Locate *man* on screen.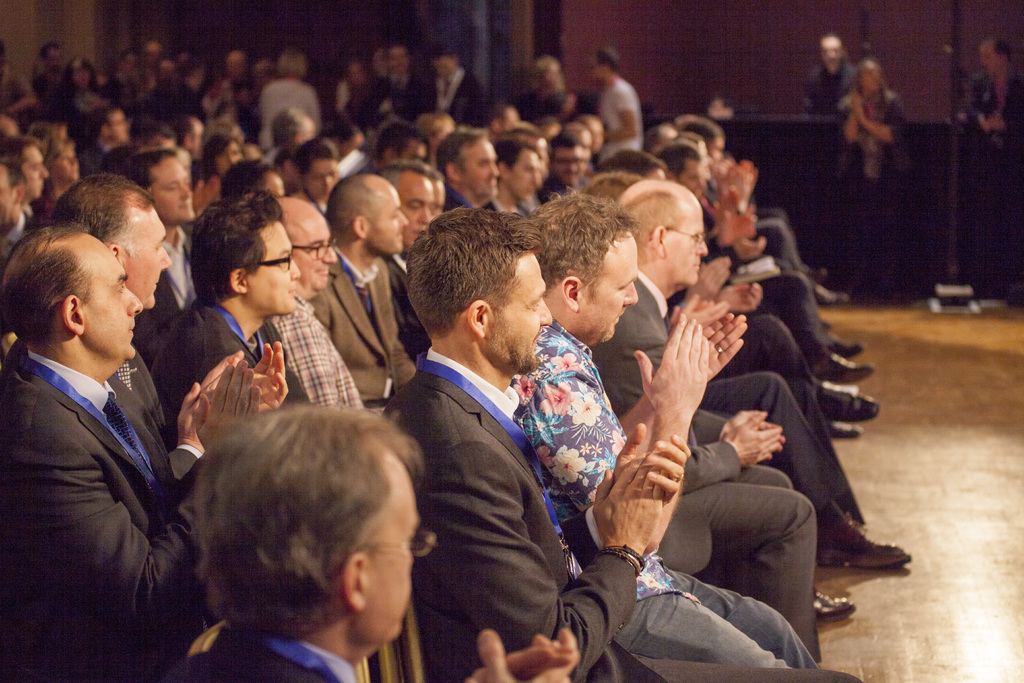
On screen at detection(375, 161, 438, 359).
